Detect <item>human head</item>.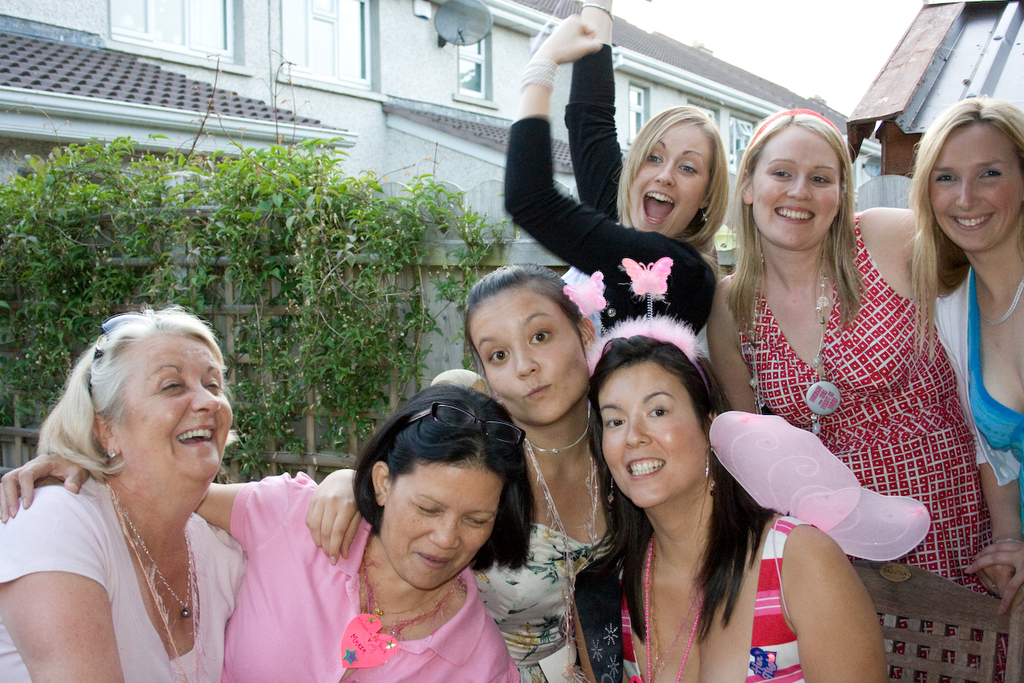
Detected at pyautogui.locateOnScreen(367, 382, 517, 591).
